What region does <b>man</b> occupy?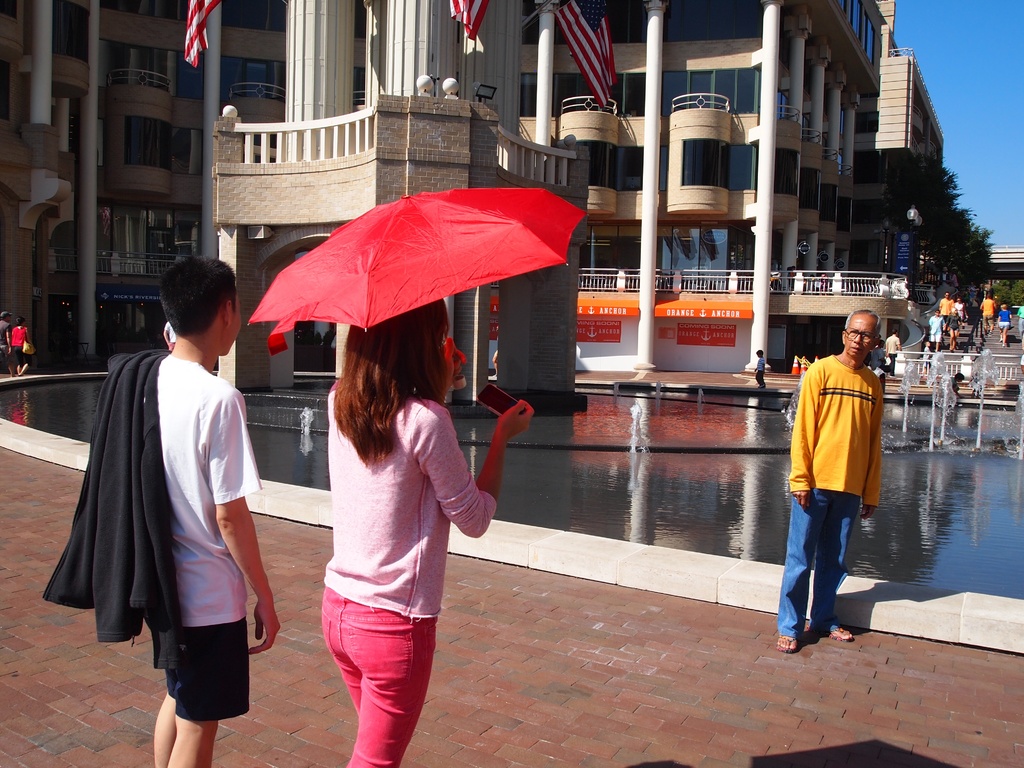
rect(883, 327, 904, 363).
